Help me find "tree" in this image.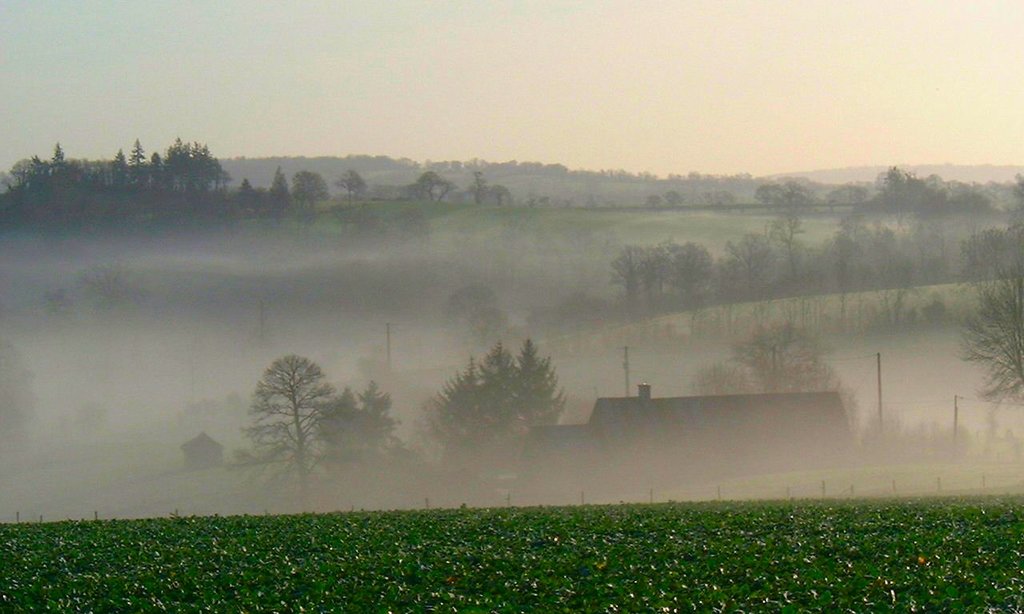
Found it: {"left": 968, "top": 232, "right": 1023, "bottom": 280}.
